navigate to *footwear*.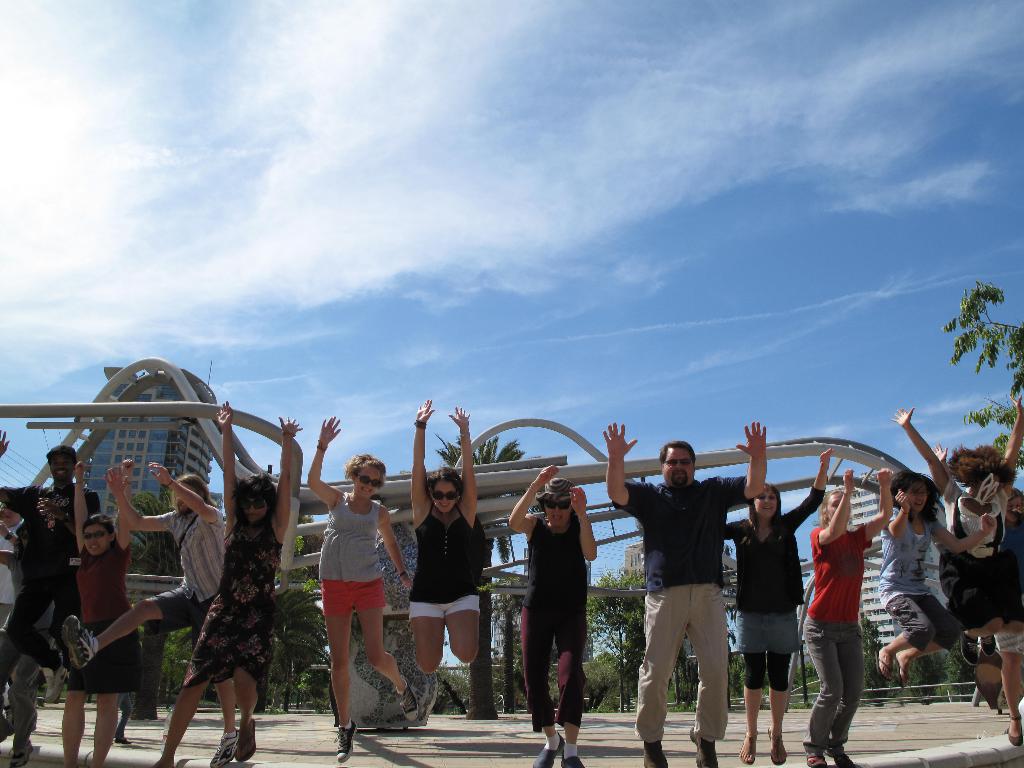
Navigation target: (x1=689, y1=730, x2=724, y2=767).
